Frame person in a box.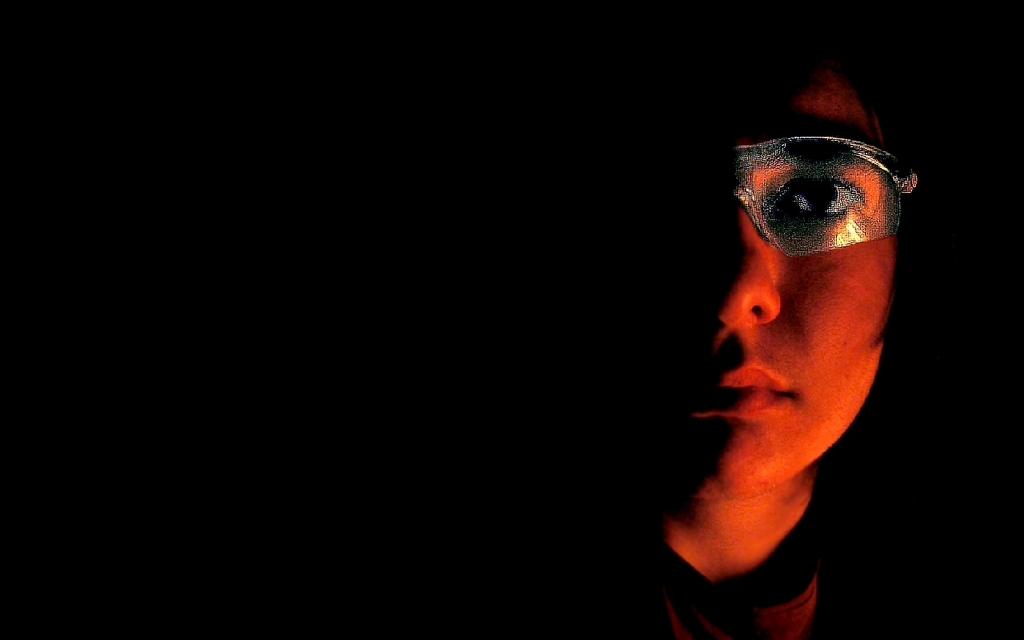
(665,54,898,639).
